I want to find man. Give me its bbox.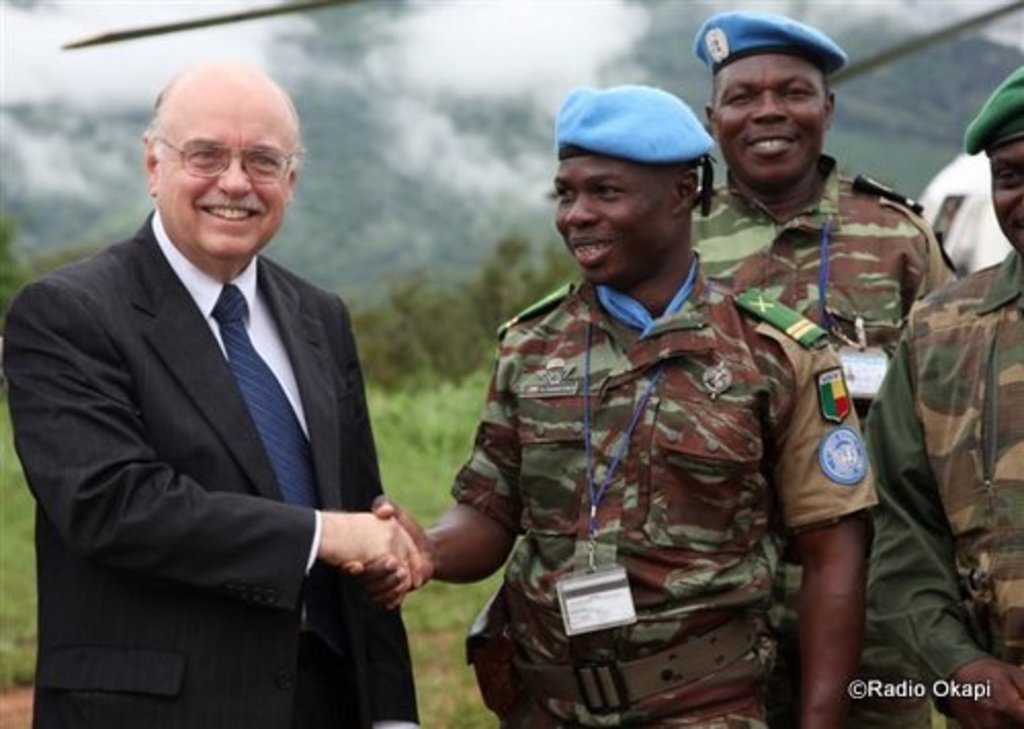
bbox=[2, 53, 424, 727].
